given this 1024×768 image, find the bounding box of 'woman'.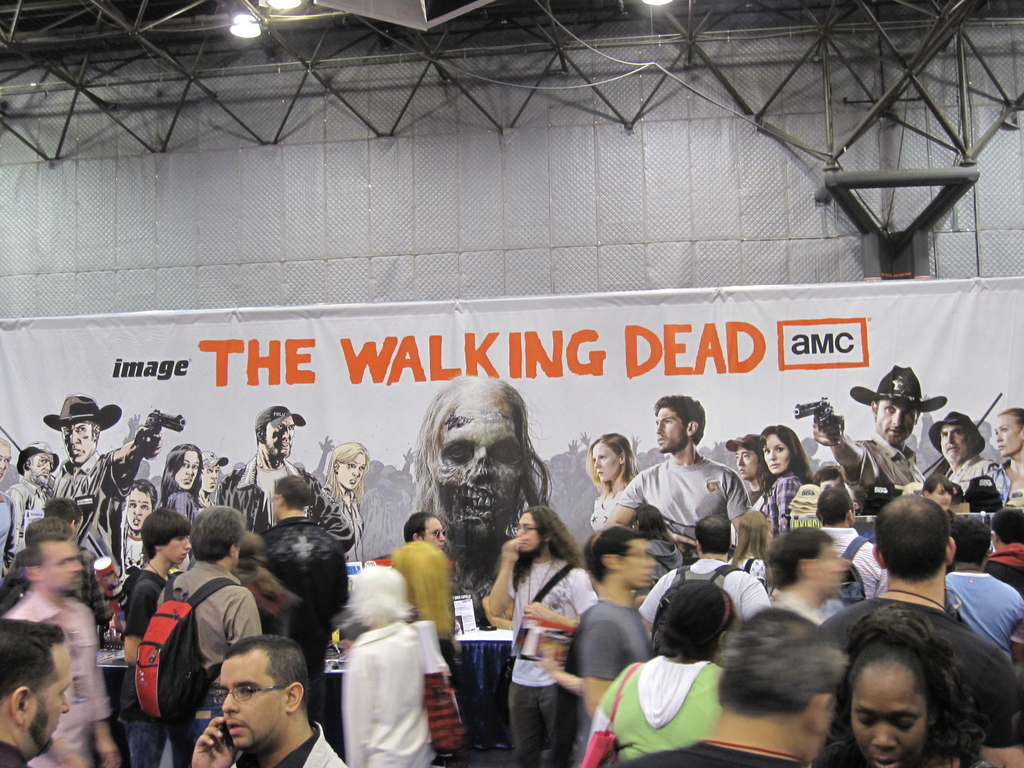
rect(926, 476, 960, 524).
